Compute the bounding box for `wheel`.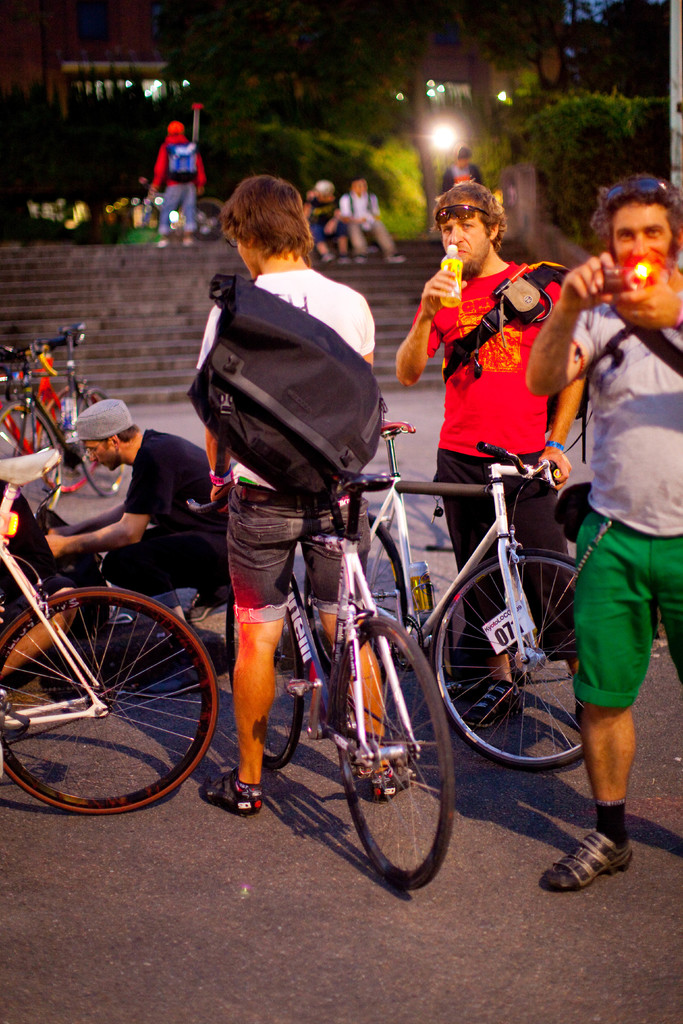
{"left": 329, "top": 627, "right": 441, "bottom": 892}.
